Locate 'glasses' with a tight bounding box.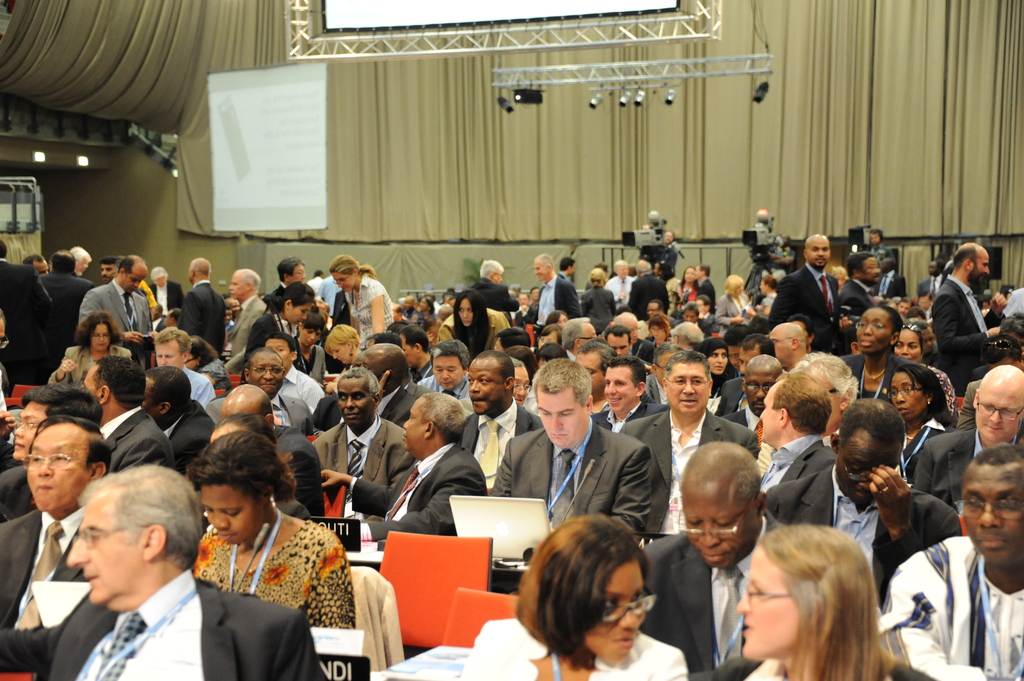
(21,453,91,471).
